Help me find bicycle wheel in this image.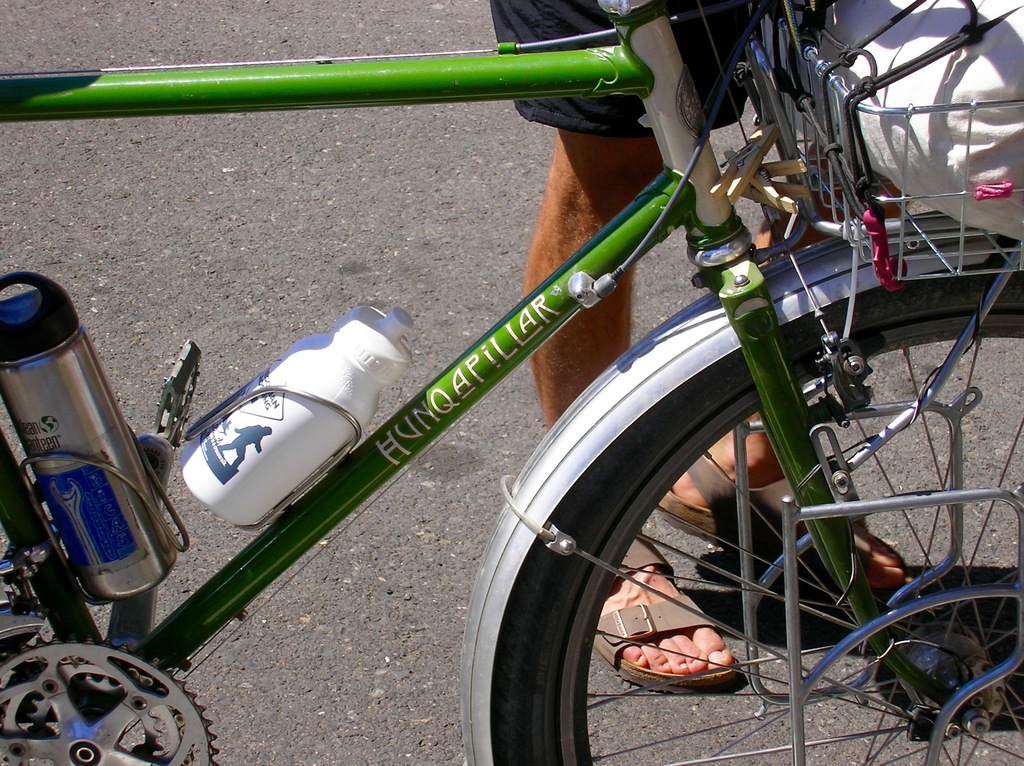
Found it: <box>486,228,1023,765</box>.
